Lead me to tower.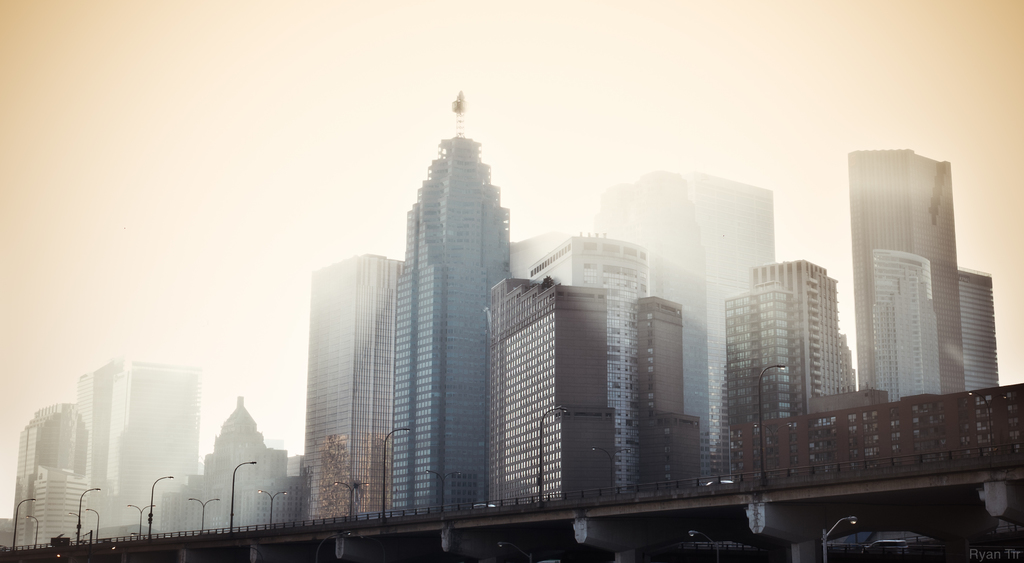
Lead to pyautogui.locateOnScreen(300, 251, 397, 526).
